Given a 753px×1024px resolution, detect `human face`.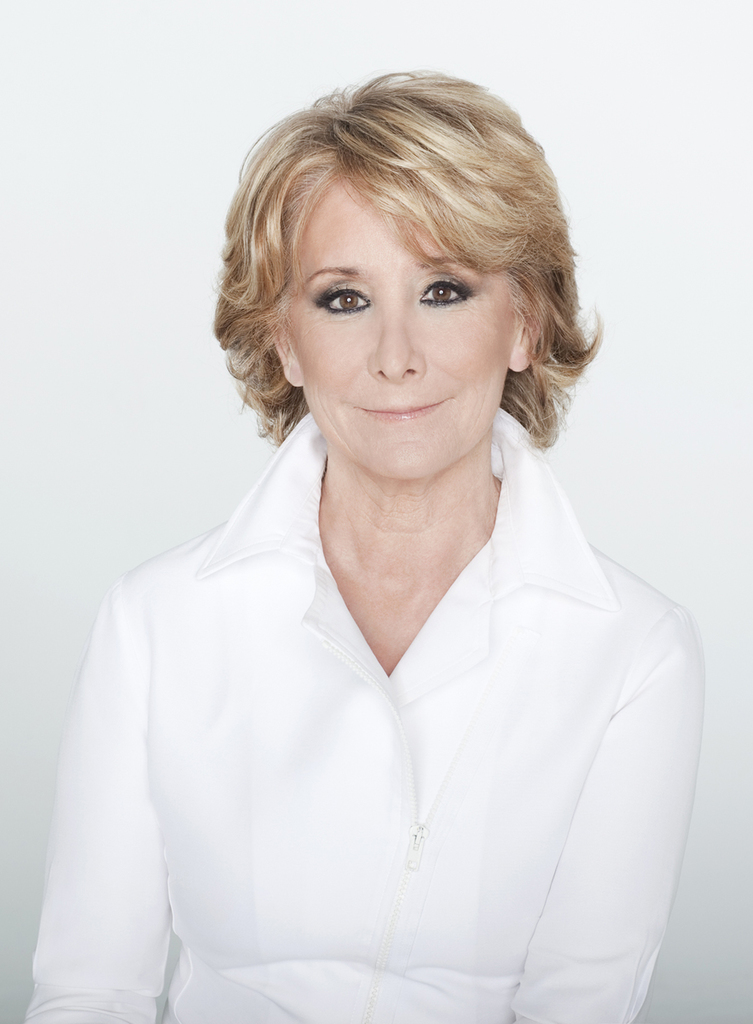
<region>280, 168, 518, 479</region>.
